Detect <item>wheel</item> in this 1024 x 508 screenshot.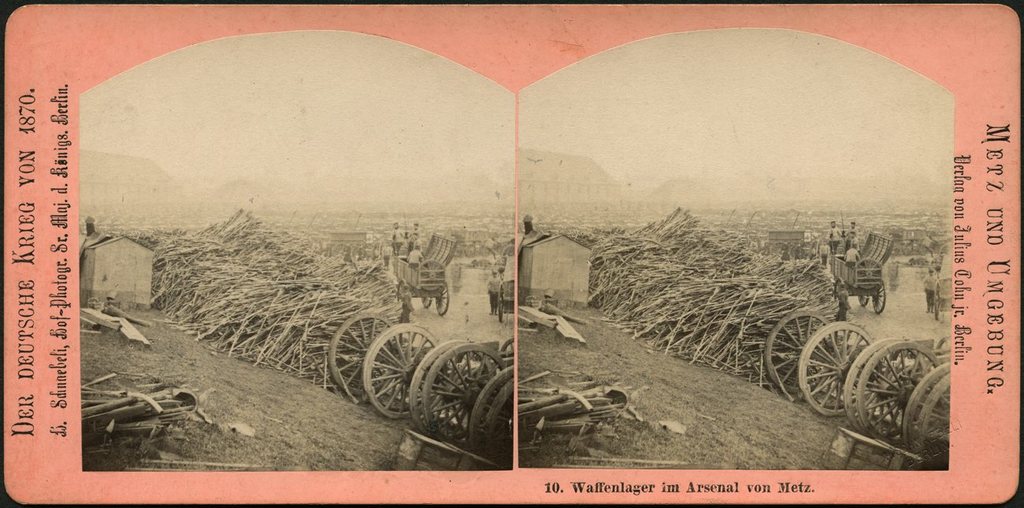
Detection: 916/378/950/468.
